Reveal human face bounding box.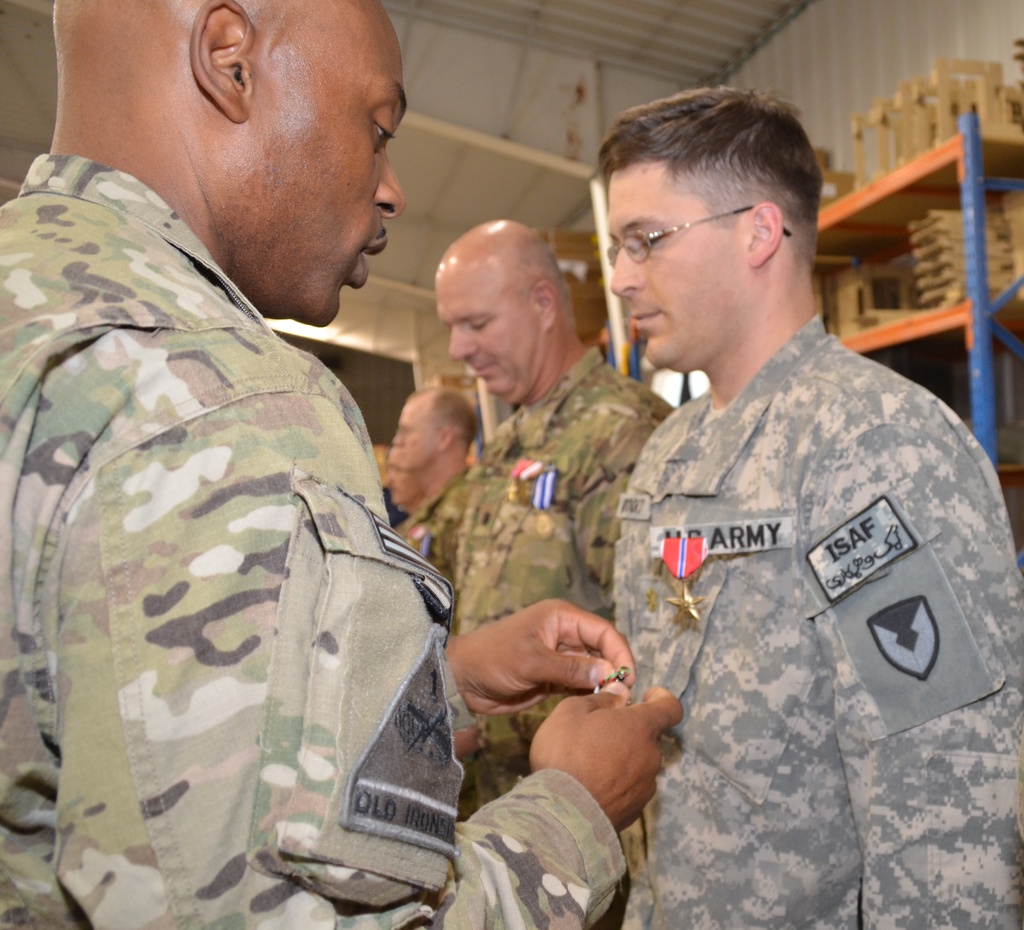
Revealed: bbox=[607, 154, 755, 371].
